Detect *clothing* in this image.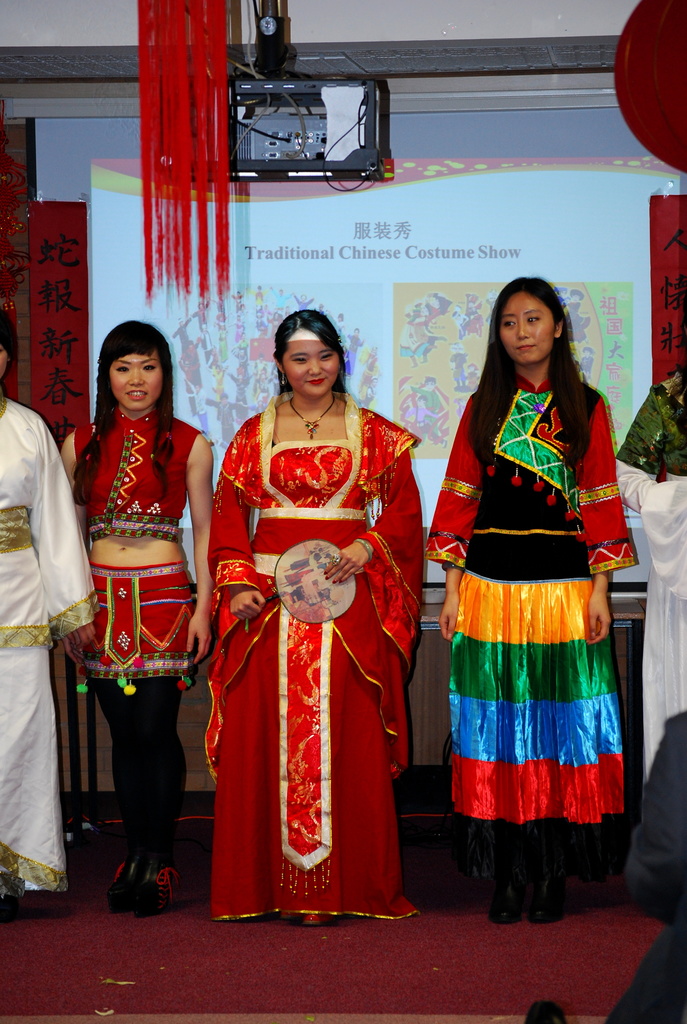
Detection: <box>0,393,100,892</box>.
